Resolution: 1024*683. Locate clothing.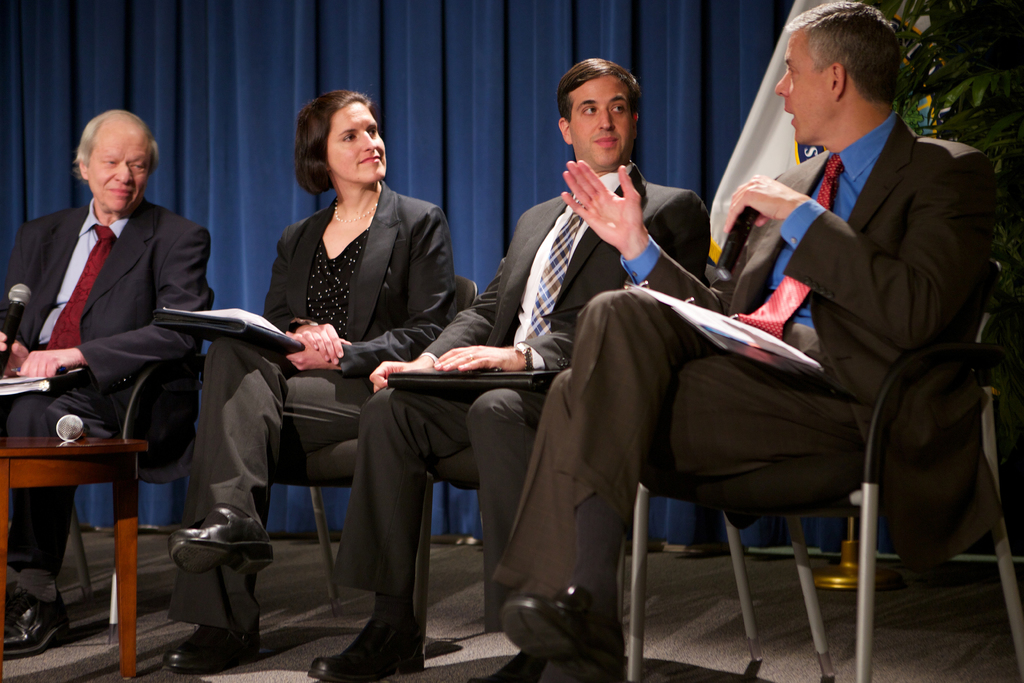
x1=492, y1=110, x2=980, y2=623.
